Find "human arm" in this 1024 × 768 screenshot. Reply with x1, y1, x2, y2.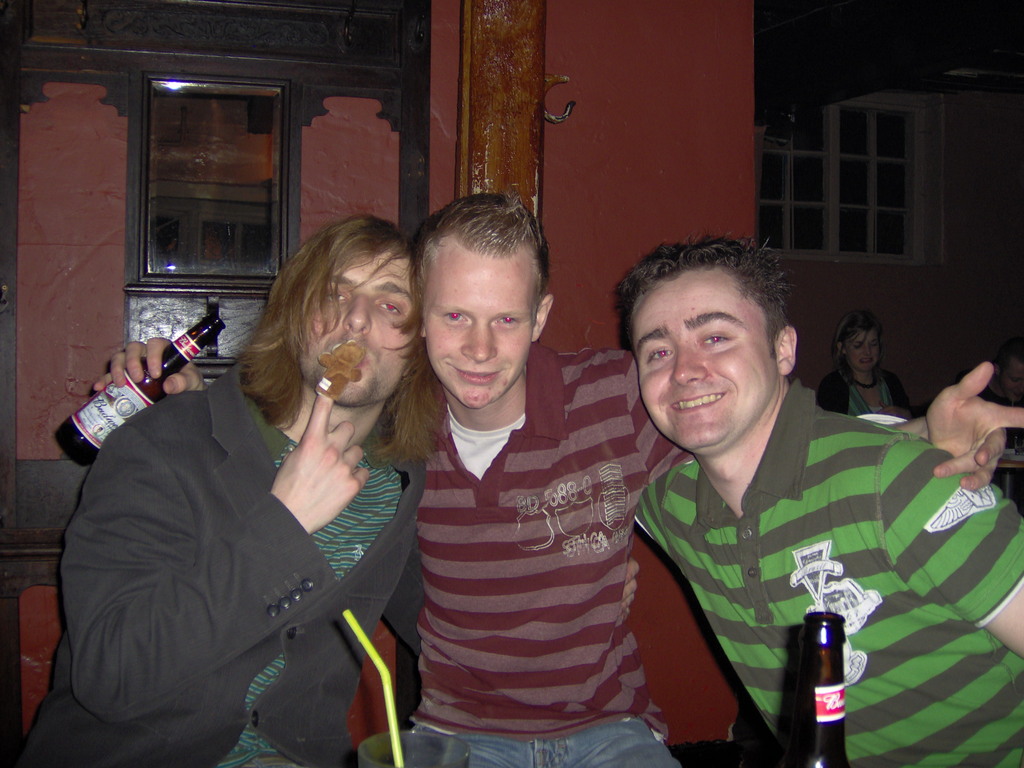
60, 368, 379, 720.
